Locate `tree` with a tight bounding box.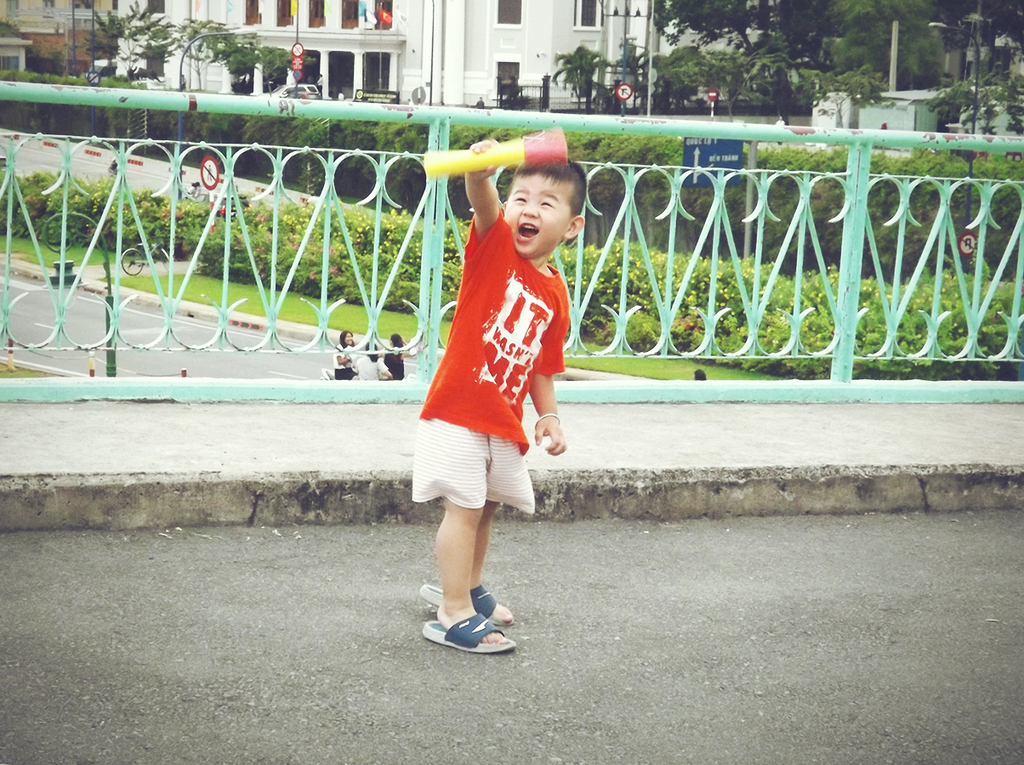
l=651, t=48, r=688, b=117.
